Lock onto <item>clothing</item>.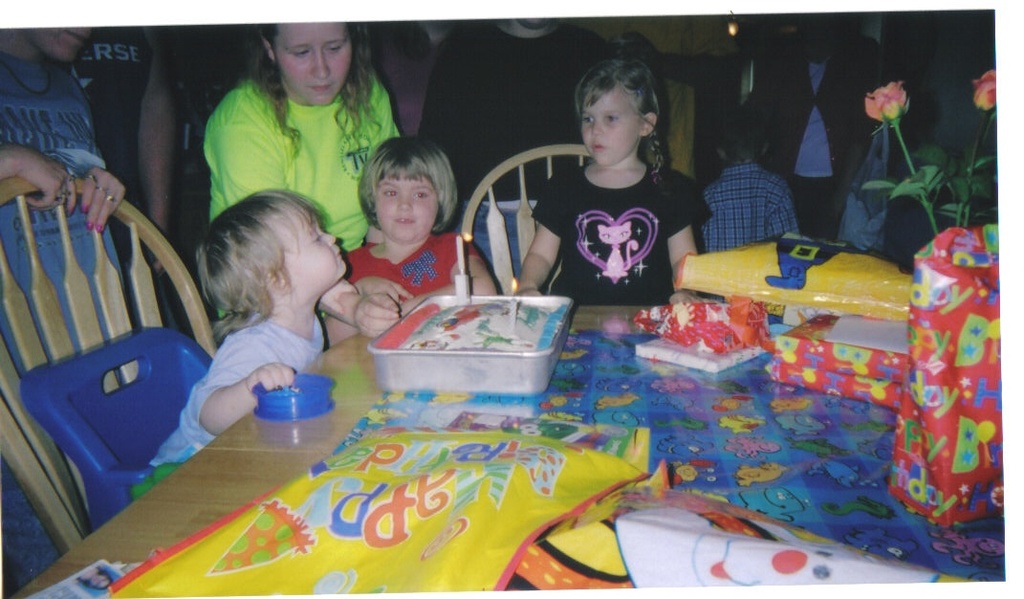
Locked: <bbox>345, 232, 484, 301</bbox>.
